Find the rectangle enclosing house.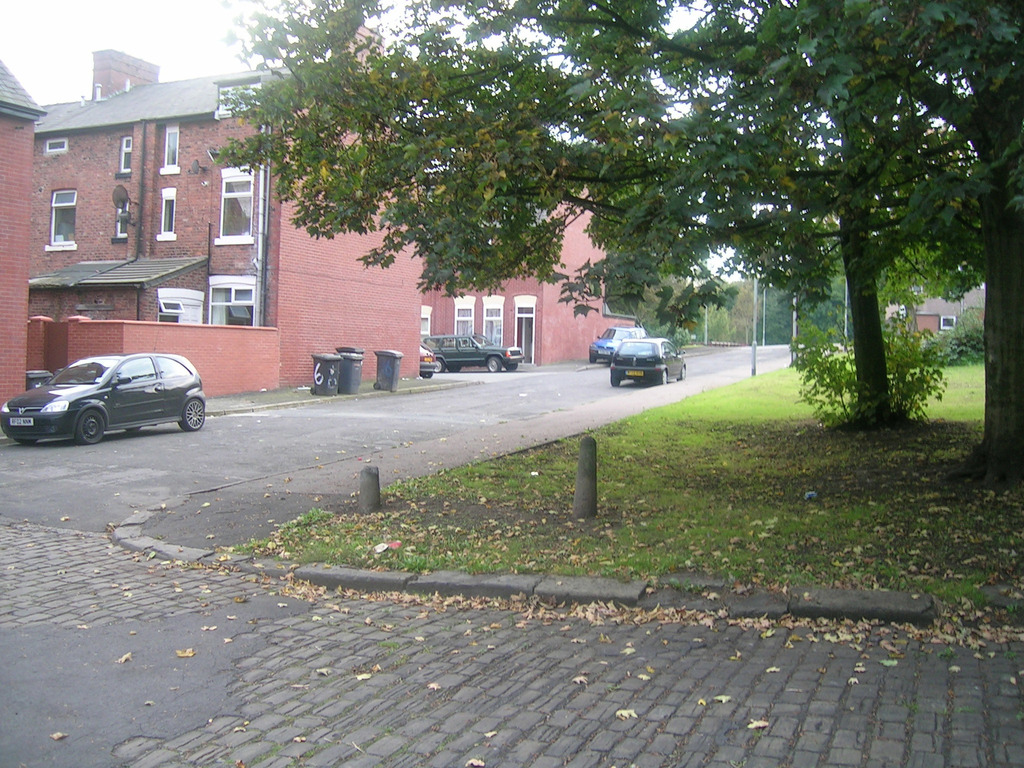
box(28, 13, 640, 388).
